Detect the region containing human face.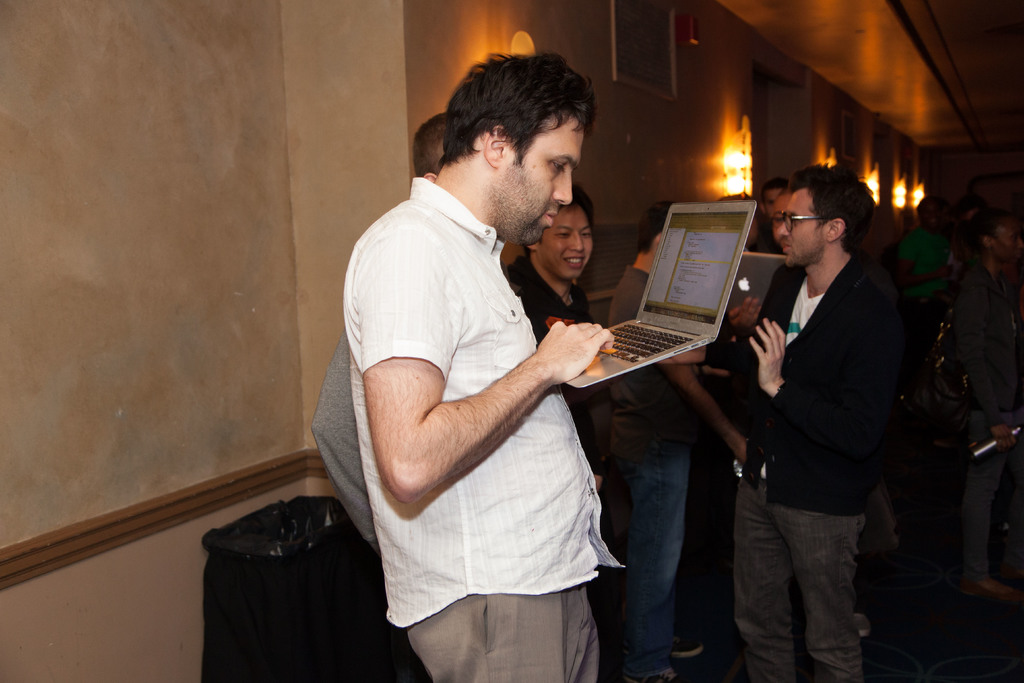
box(495, 112, 580, 247).
